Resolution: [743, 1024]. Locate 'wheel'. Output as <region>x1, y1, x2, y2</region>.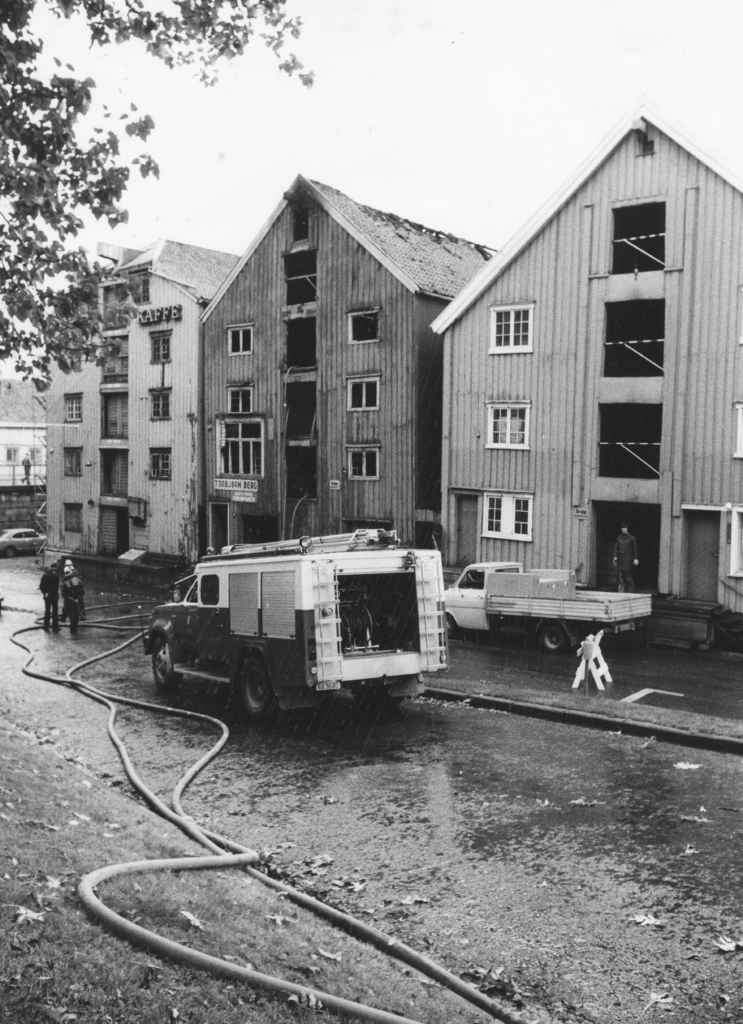
<region>143, 630, 186, 693</region>.
